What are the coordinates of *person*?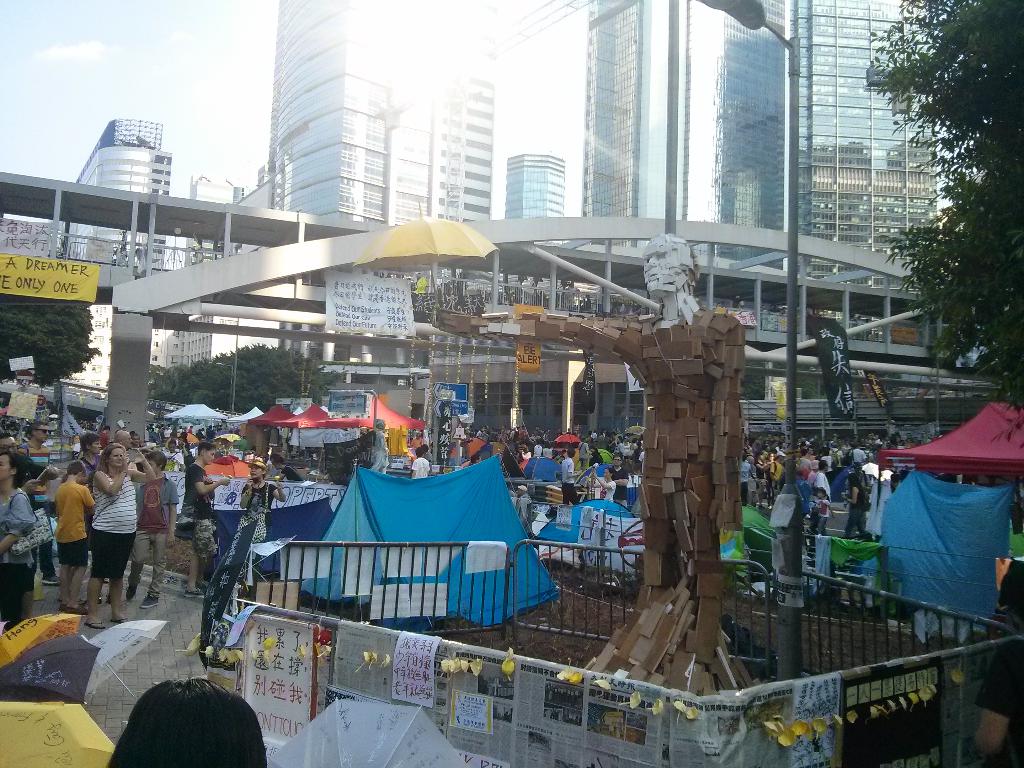
<bbox>747, 438, 919, 506</bbox>.
